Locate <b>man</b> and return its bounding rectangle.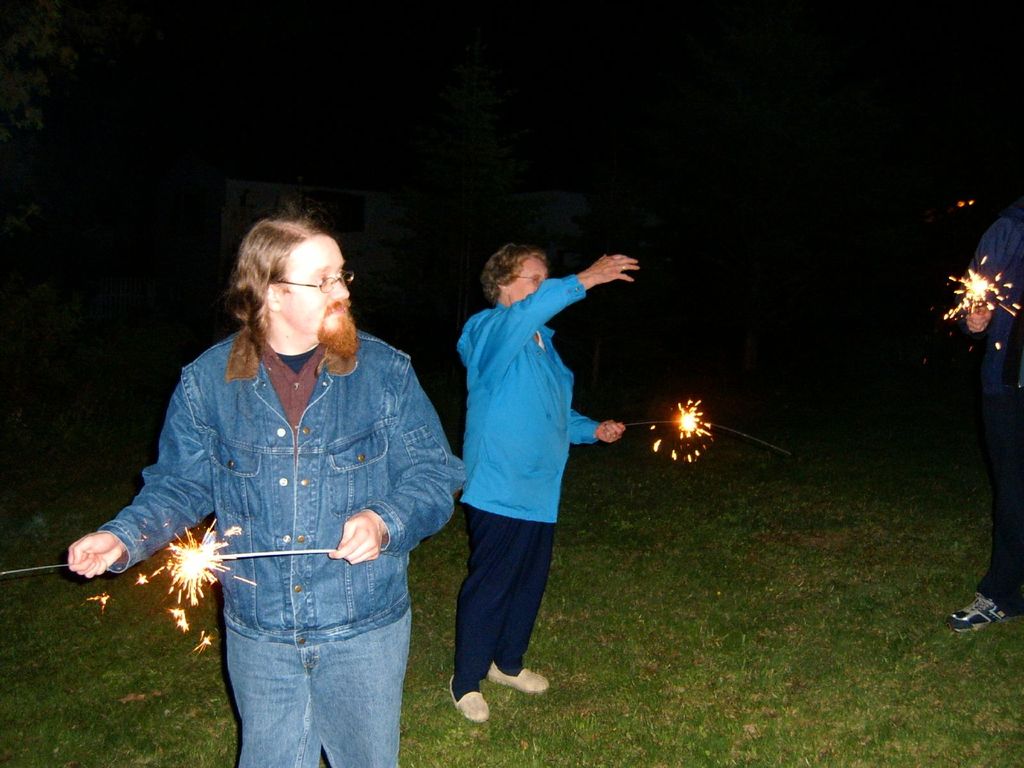
[left=451, top=244, right=641, bottom=722].
